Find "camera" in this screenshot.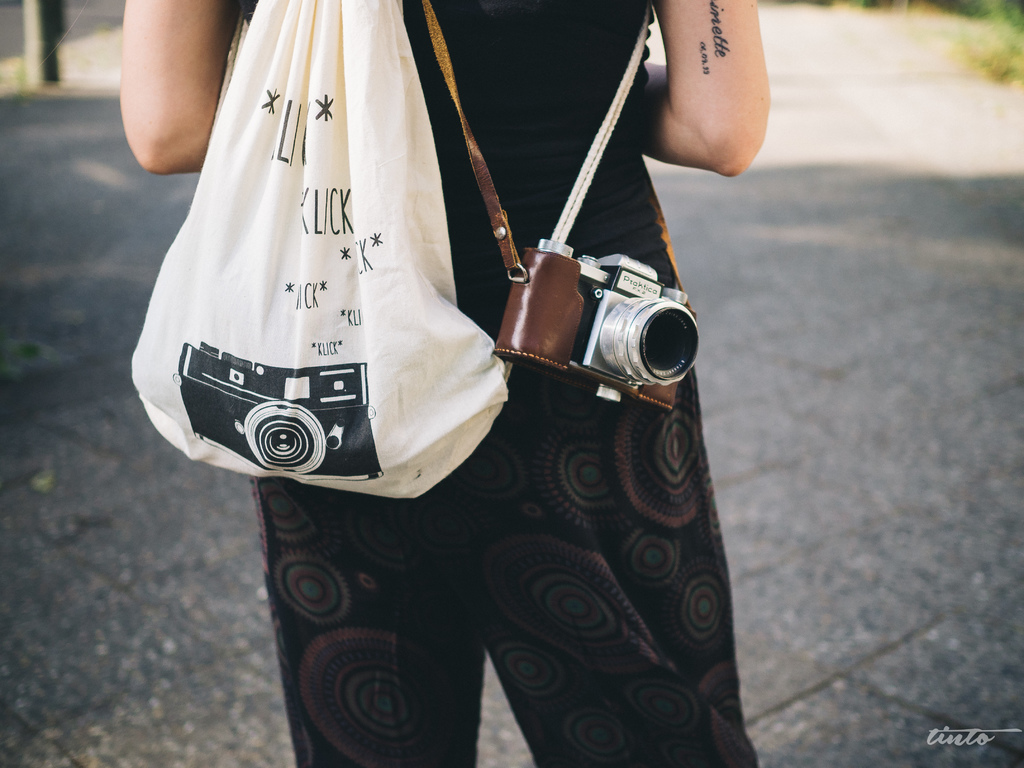
The bounding box for "camera" is Rect(489, 235, 704, 415).
